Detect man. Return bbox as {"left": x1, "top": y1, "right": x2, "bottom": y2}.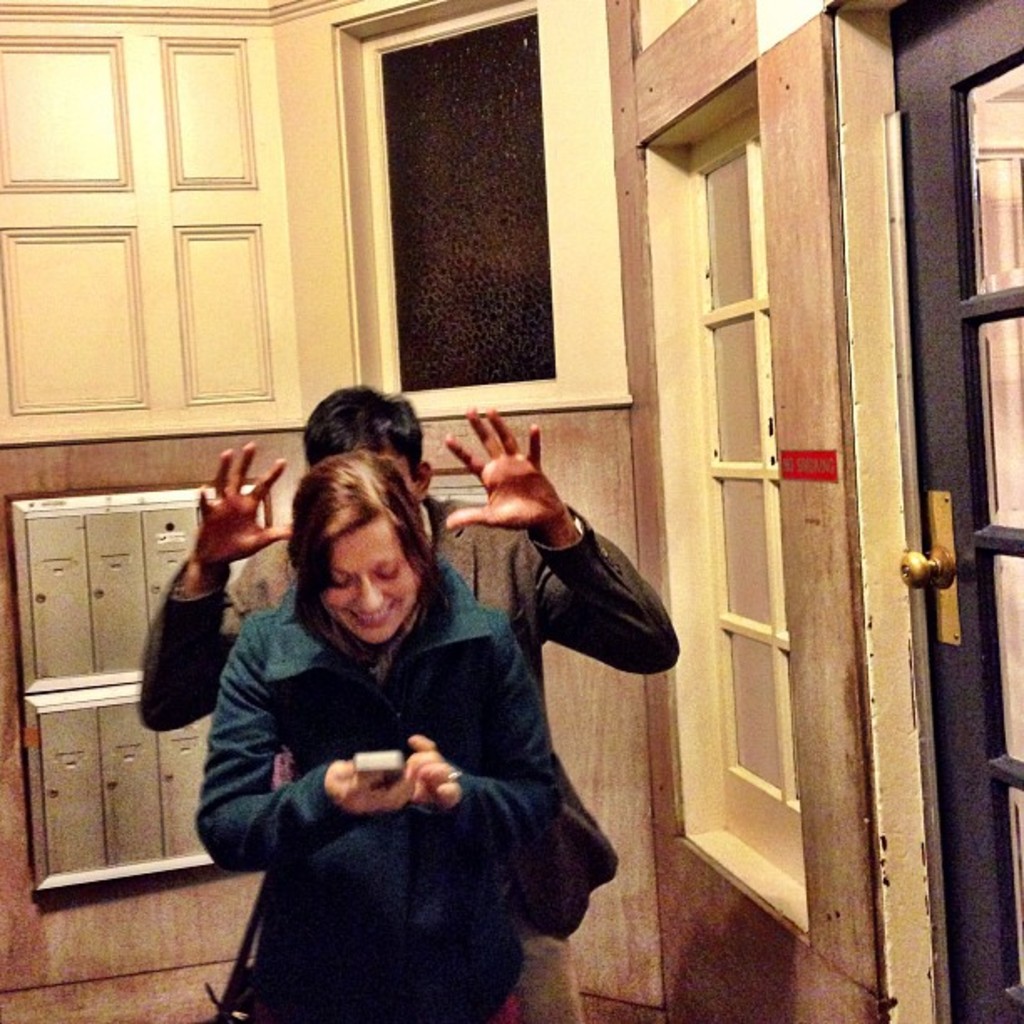
{"left": 181, "top": 417, "right": 656, "bottom": 999}.
